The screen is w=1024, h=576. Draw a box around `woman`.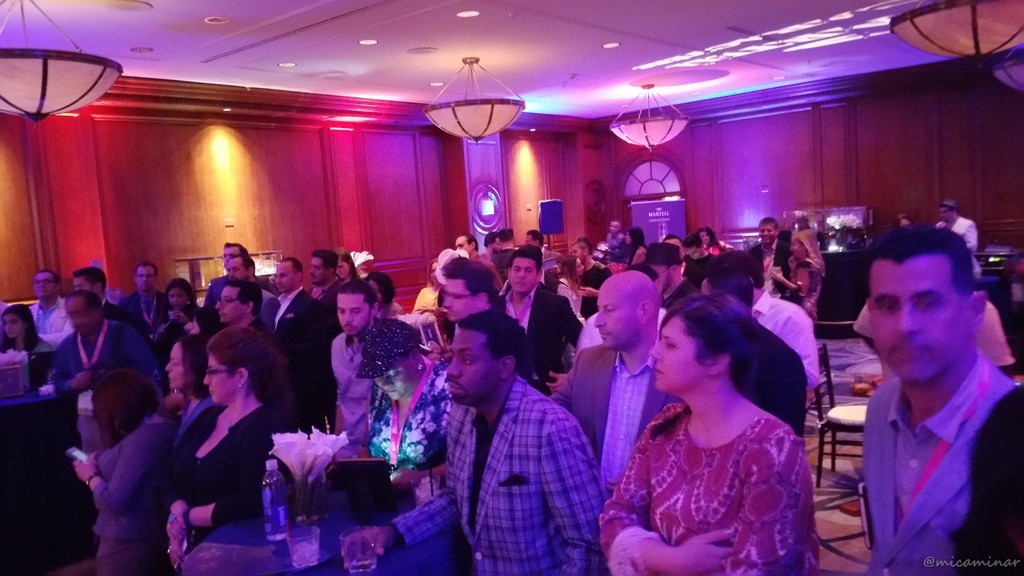
362,271,404,317.
